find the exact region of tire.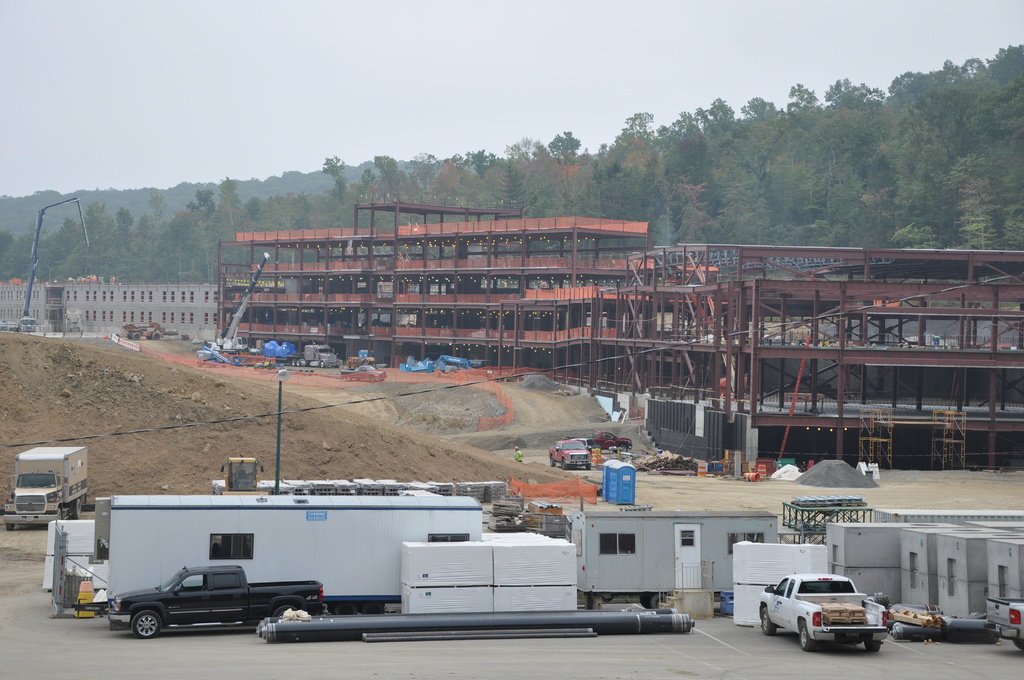
Exact region: <region>68, 495, 86, 517</region>.
